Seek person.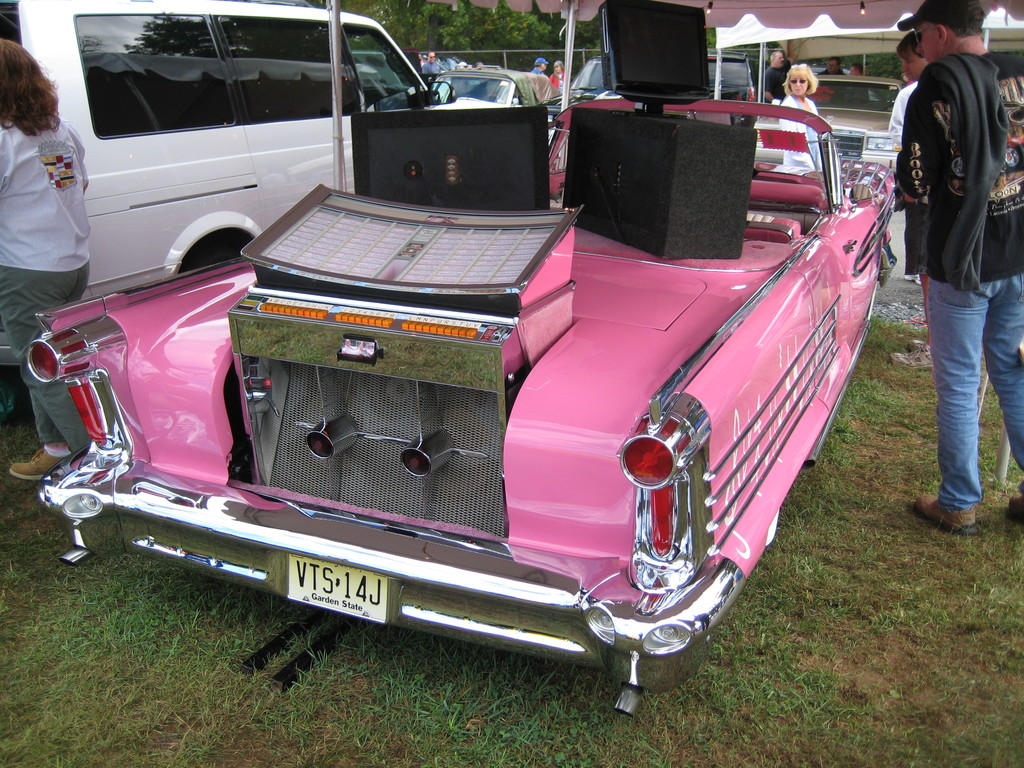
<region>899, 0, 1023, 528</region>.
